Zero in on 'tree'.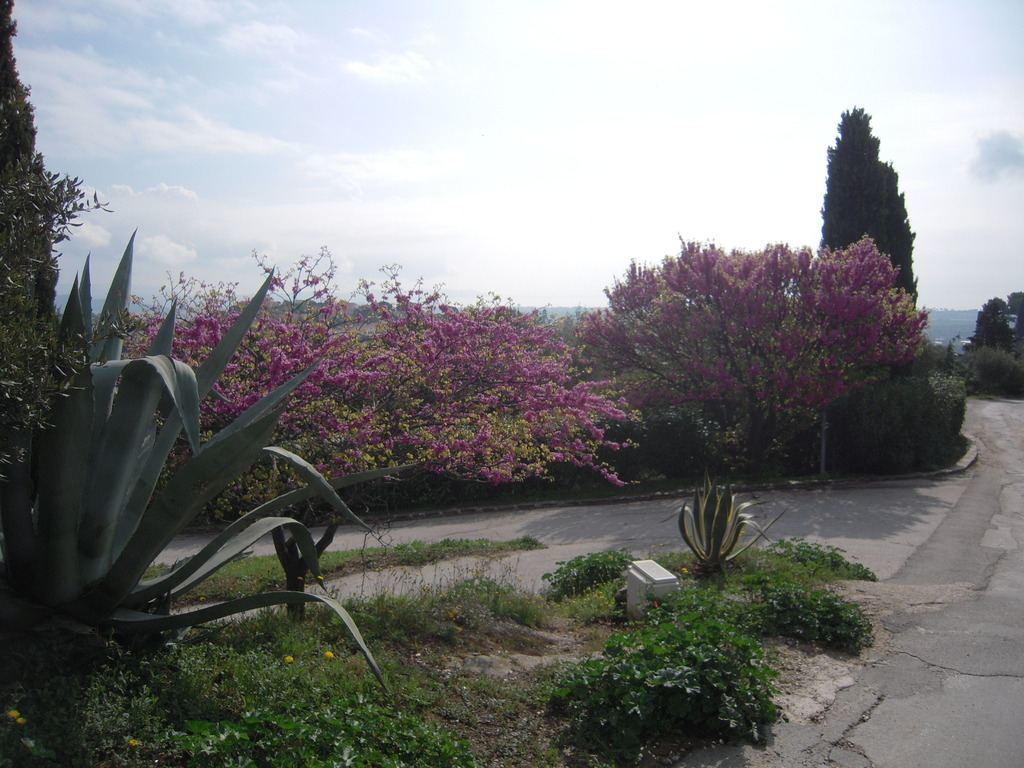
Zeroed in: region(0, 0, 68, 410).
